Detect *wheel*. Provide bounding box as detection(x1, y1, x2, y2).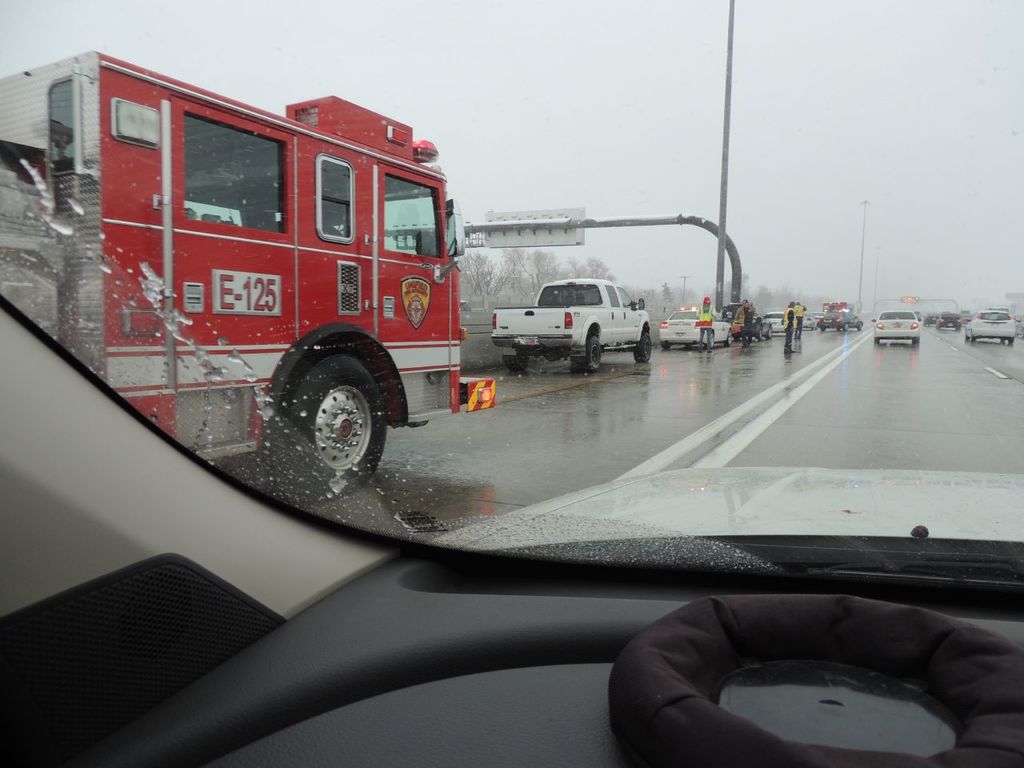
detection(1010, 337, 1016, 343).
